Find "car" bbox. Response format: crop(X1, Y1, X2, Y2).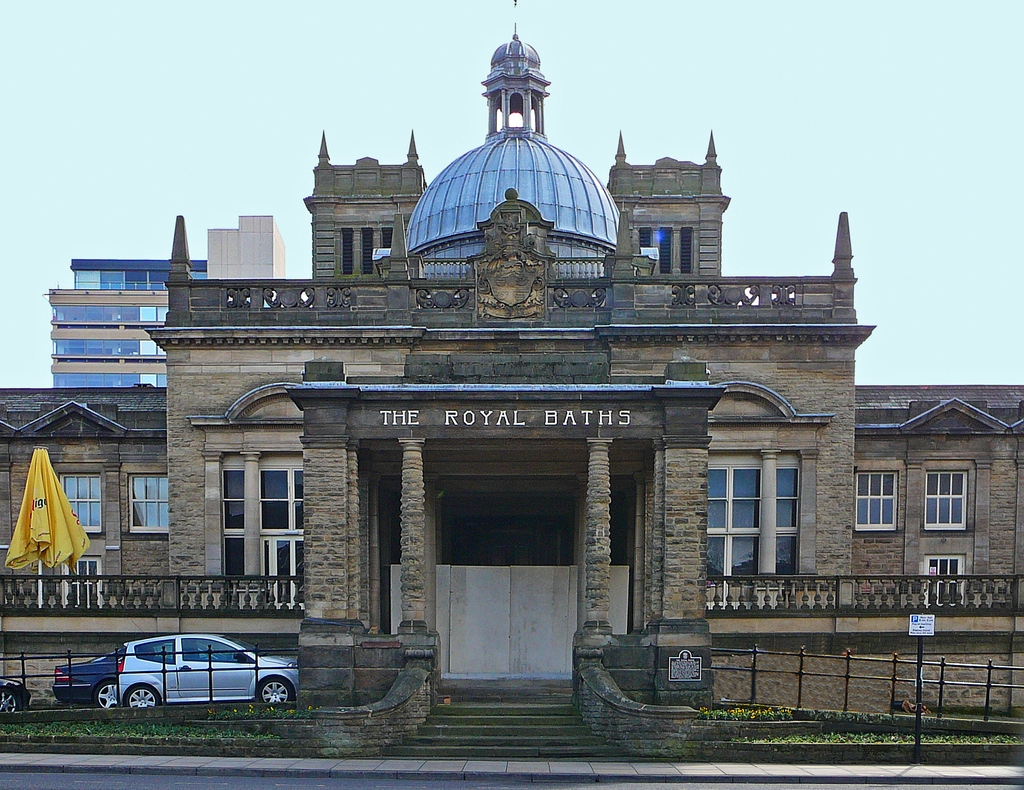
crop(116, 634, 299, 710).
